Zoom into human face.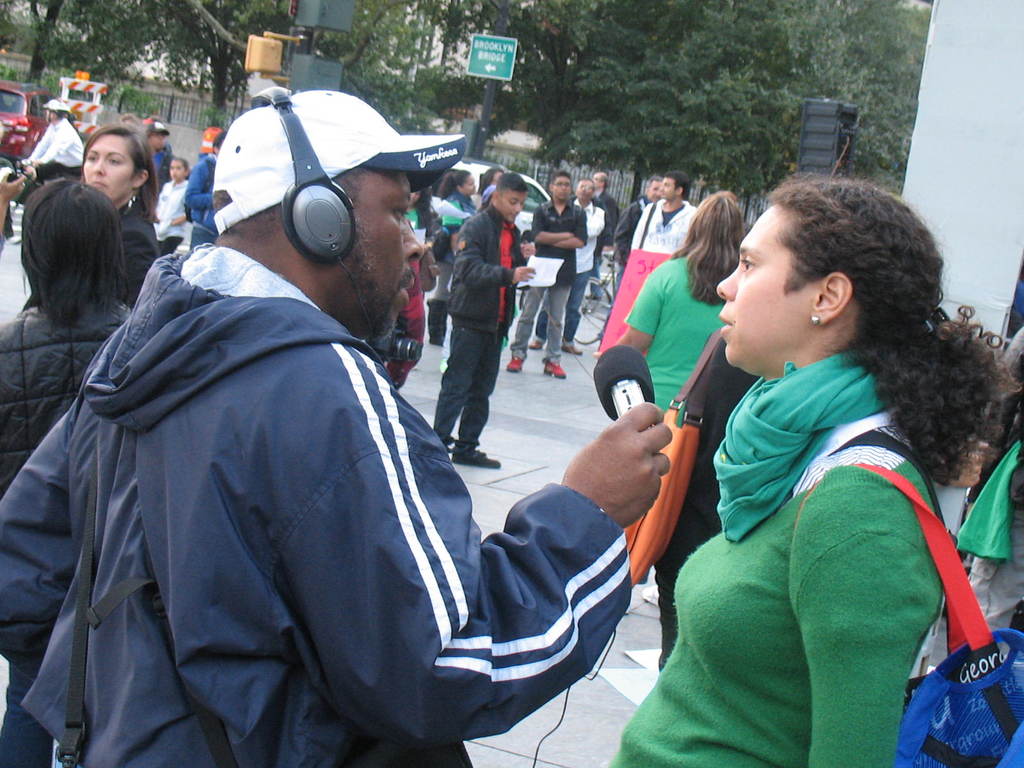
Zoom target: detection(661, 177, 677, 198).
